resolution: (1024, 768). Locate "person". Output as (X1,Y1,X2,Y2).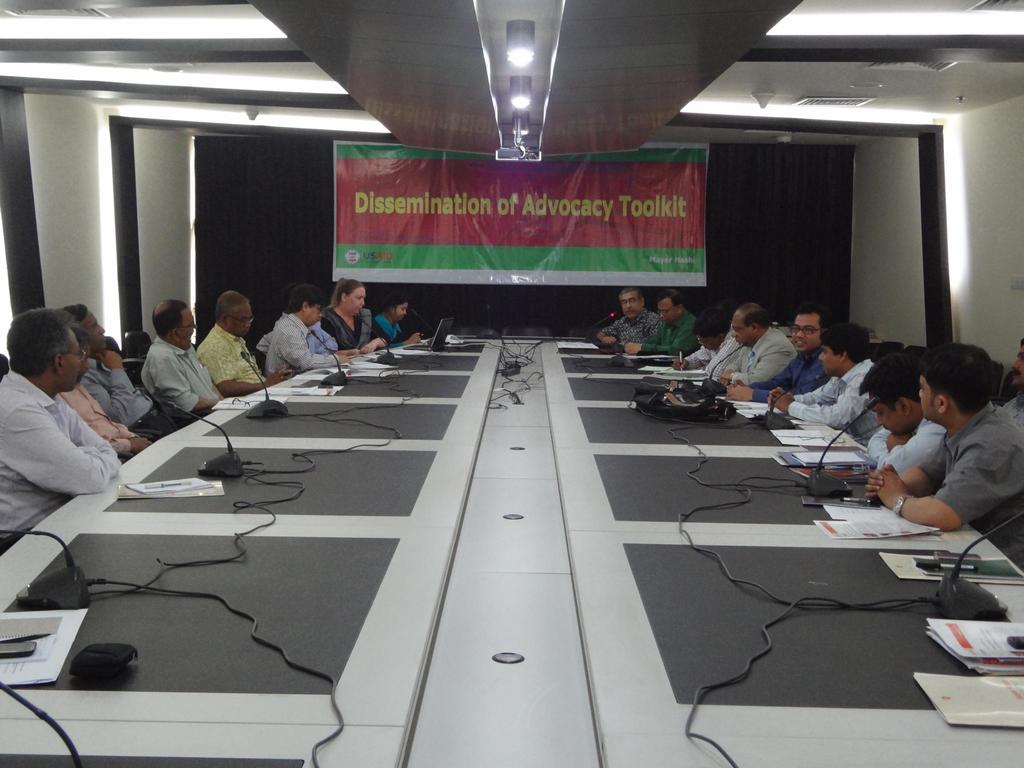
(863,343,1023,577).
